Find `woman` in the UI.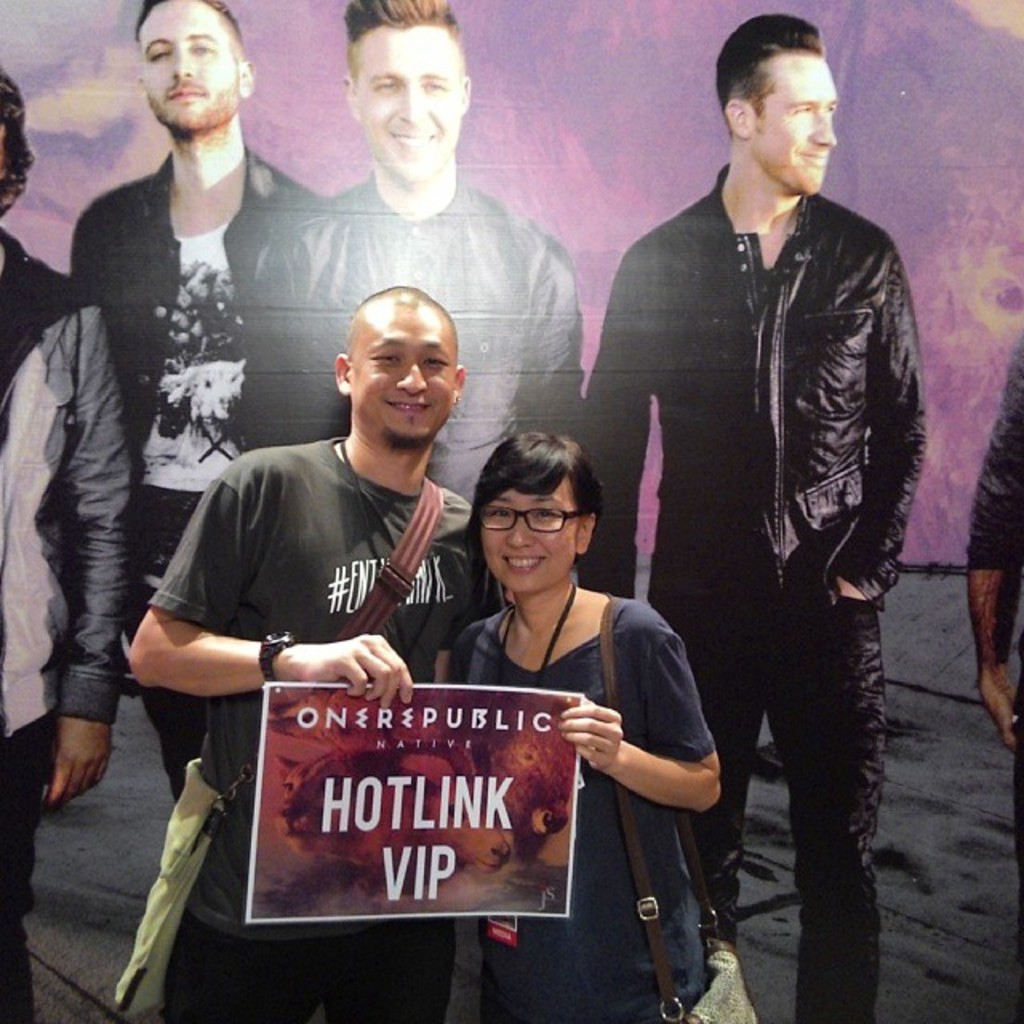
UI element at bbox(427, 418, 712, 974).
